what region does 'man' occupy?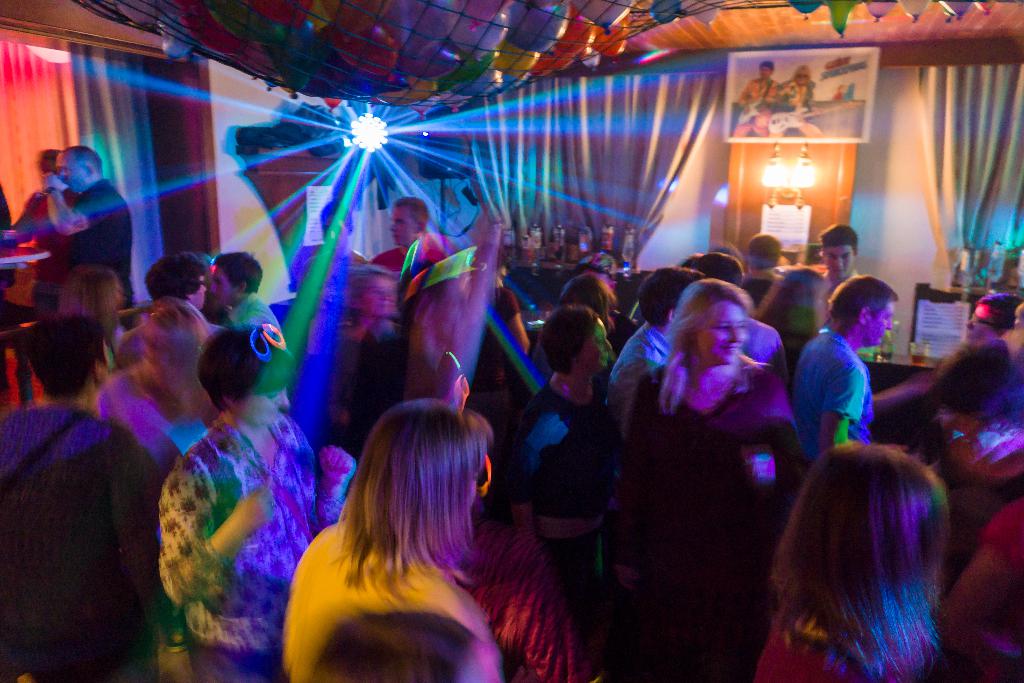
{"left": 367, "top": 197, "right": 430, "bottom": 273}.
